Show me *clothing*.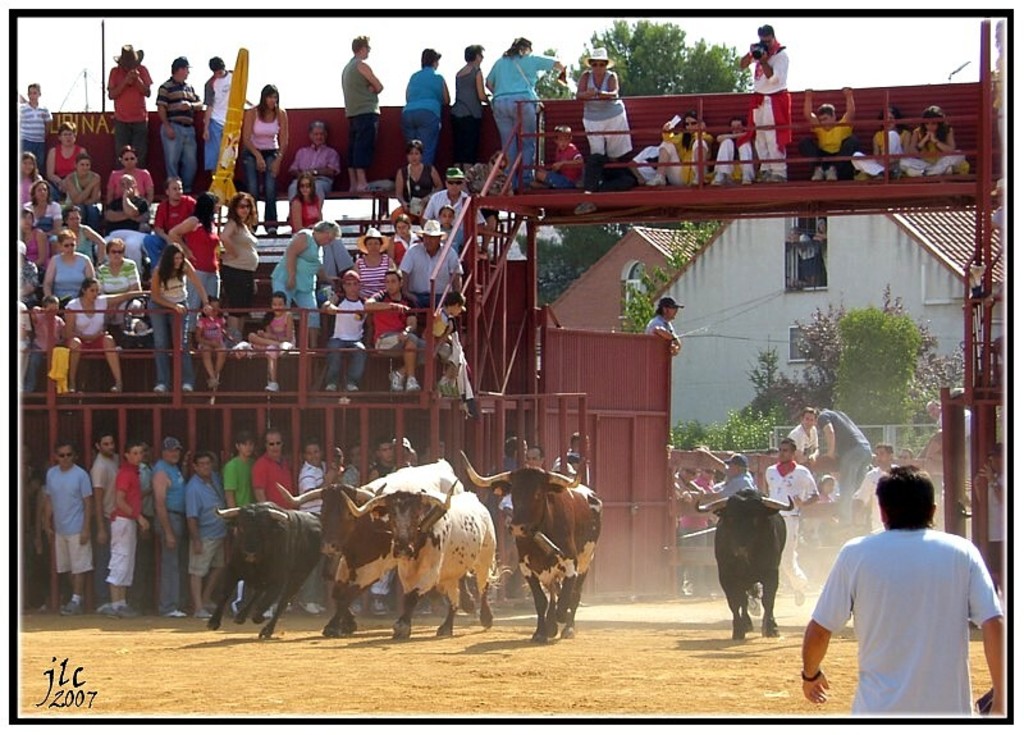
*clothing* is here: bbox(65, 288, 105, 341).
